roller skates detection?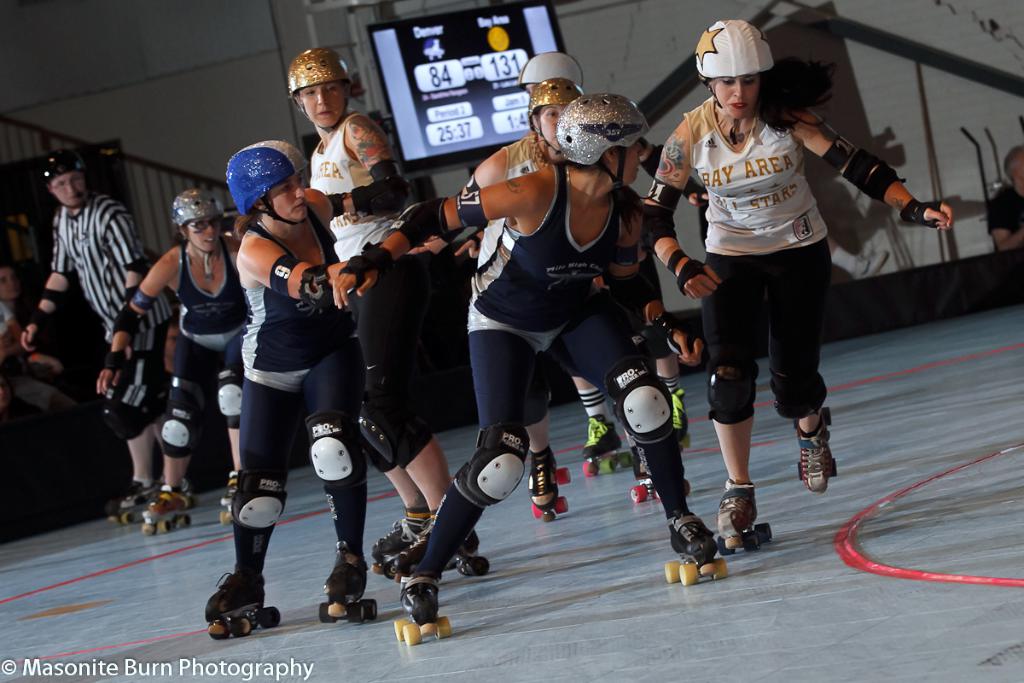
{"left": 664, "top": 507, "right": 730, "bottom": 590}
